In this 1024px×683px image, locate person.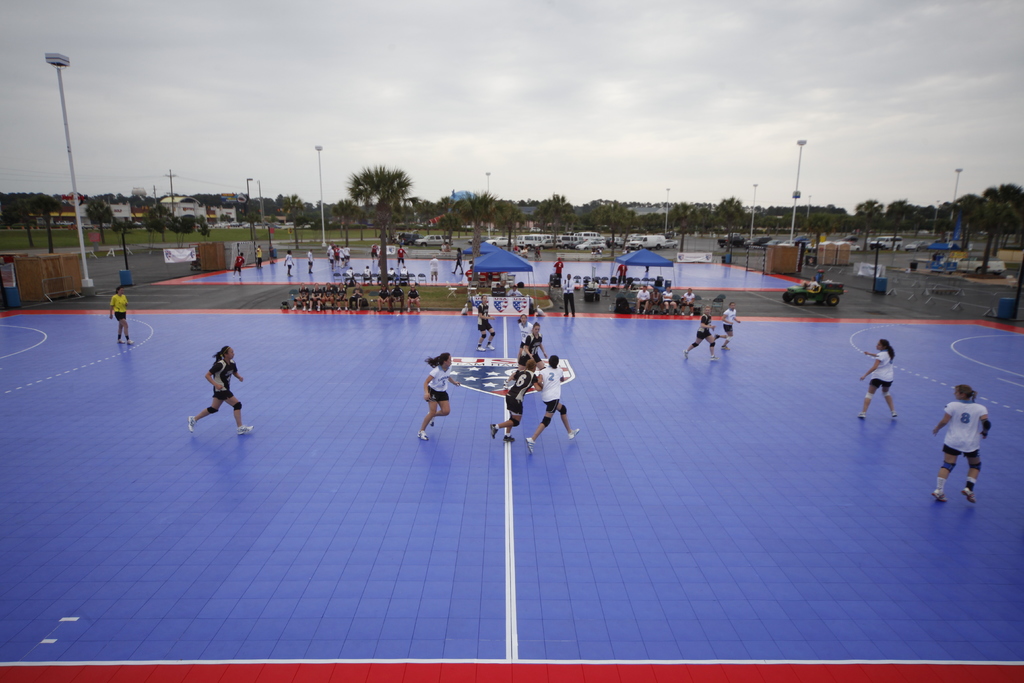
Bounding box: (x1=805, y1=276, x2=820, y2=292).
